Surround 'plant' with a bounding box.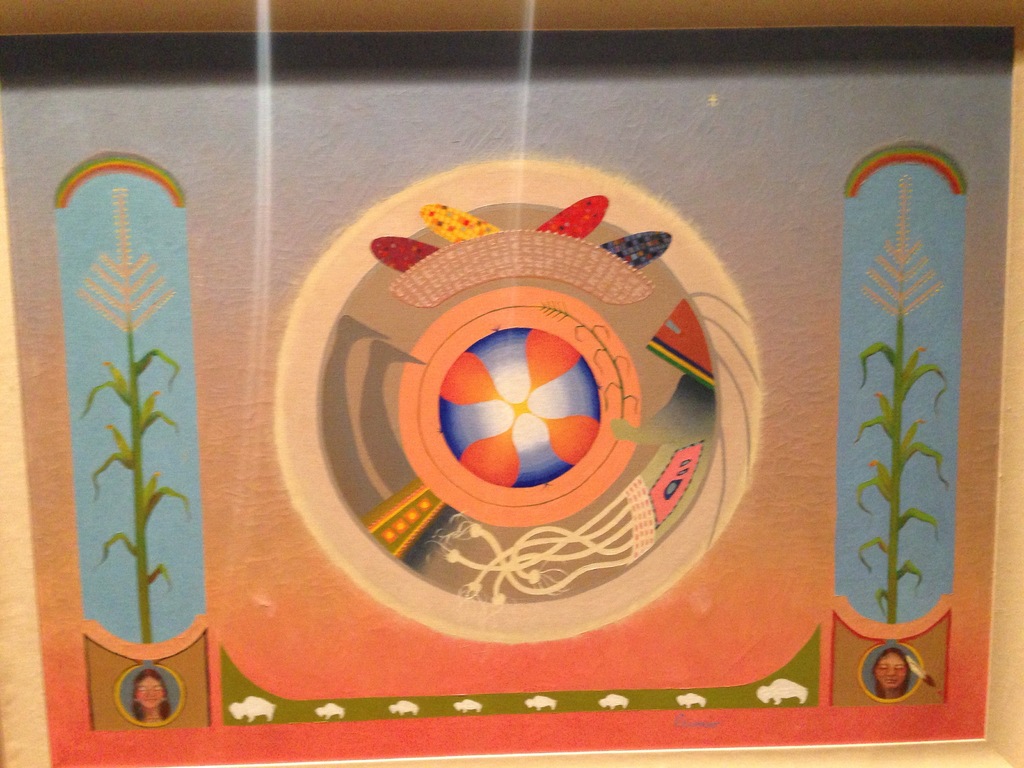
[73,185,195,640].
